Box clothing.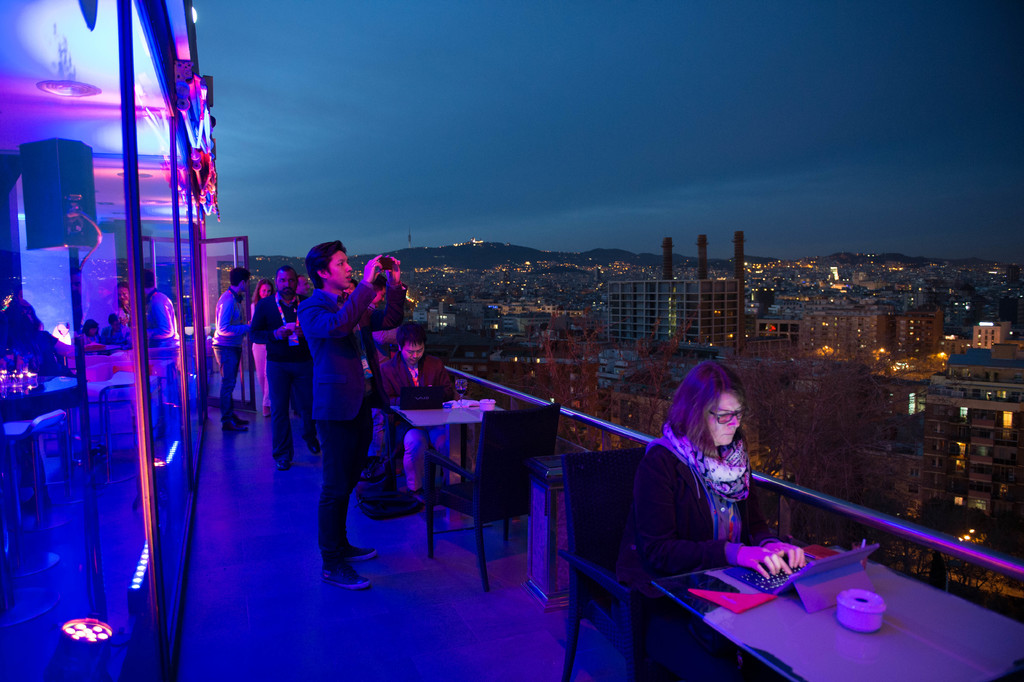
387 351 459 502.
